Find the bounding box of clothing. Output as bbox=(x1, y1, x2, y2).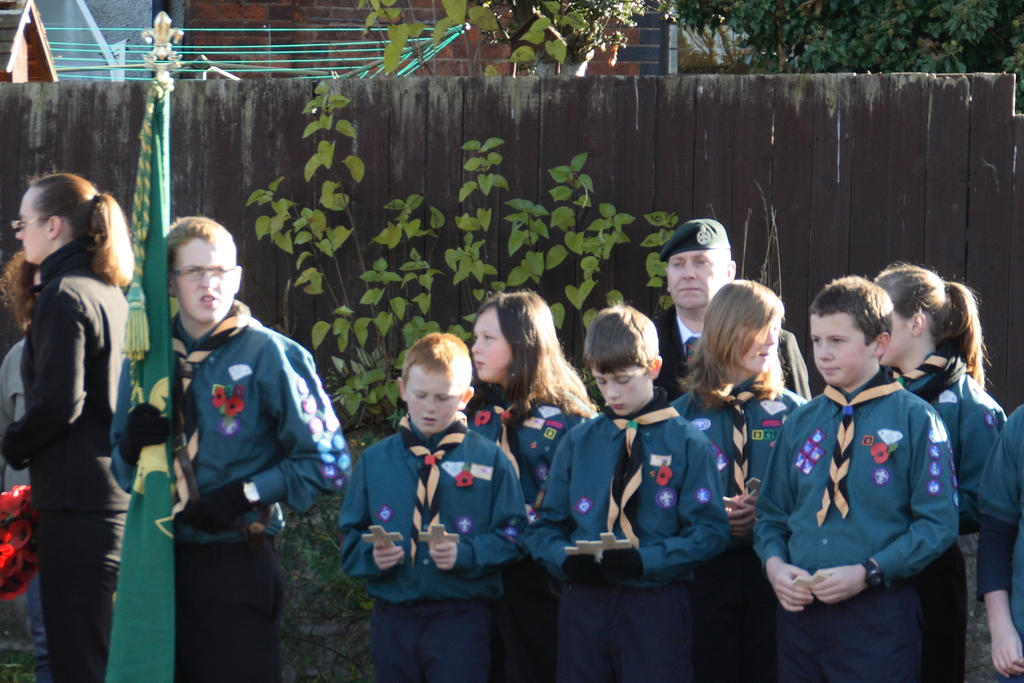
bbox=(749, 381, 956, 682).
